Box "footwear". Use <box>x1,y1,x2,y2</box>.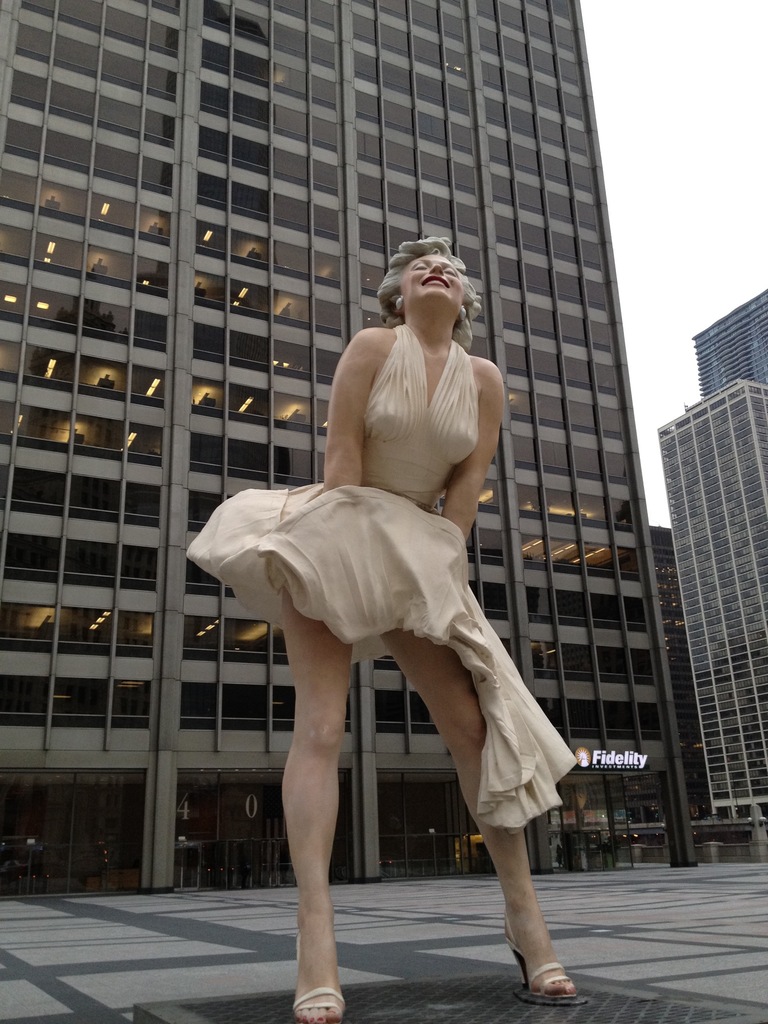
<box>296,924,345,1022</box>.
